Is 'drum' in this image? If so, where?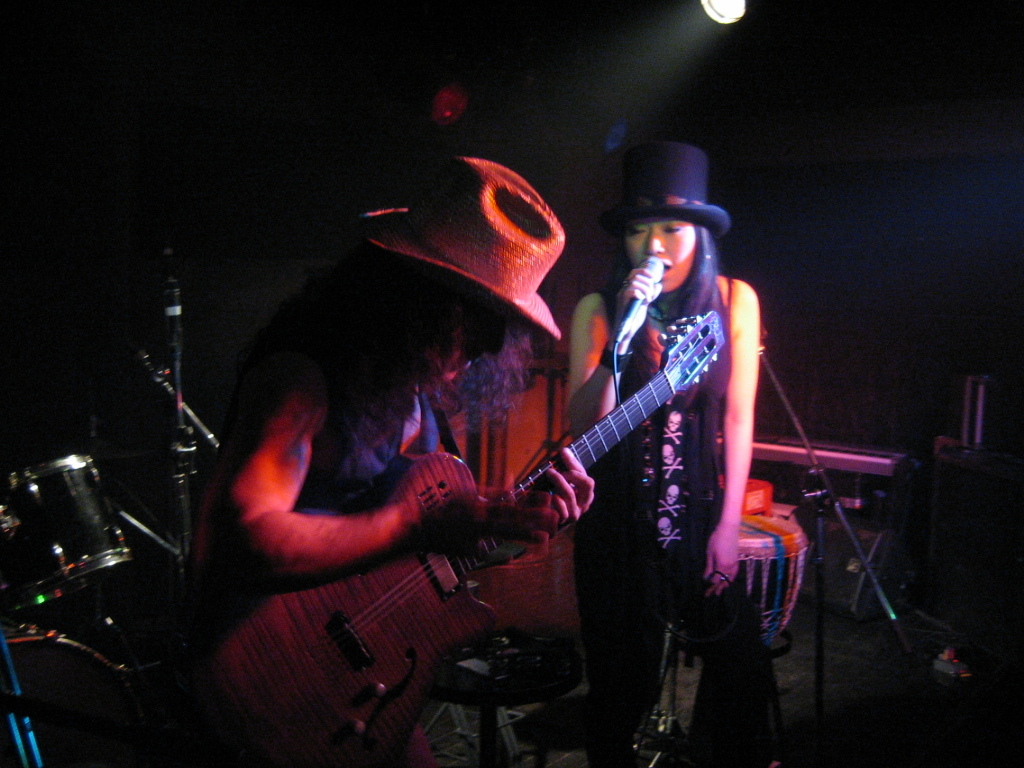
Yes, at {"x1": 0, "y1": 450, "x2": 136, "y2": 625}.
